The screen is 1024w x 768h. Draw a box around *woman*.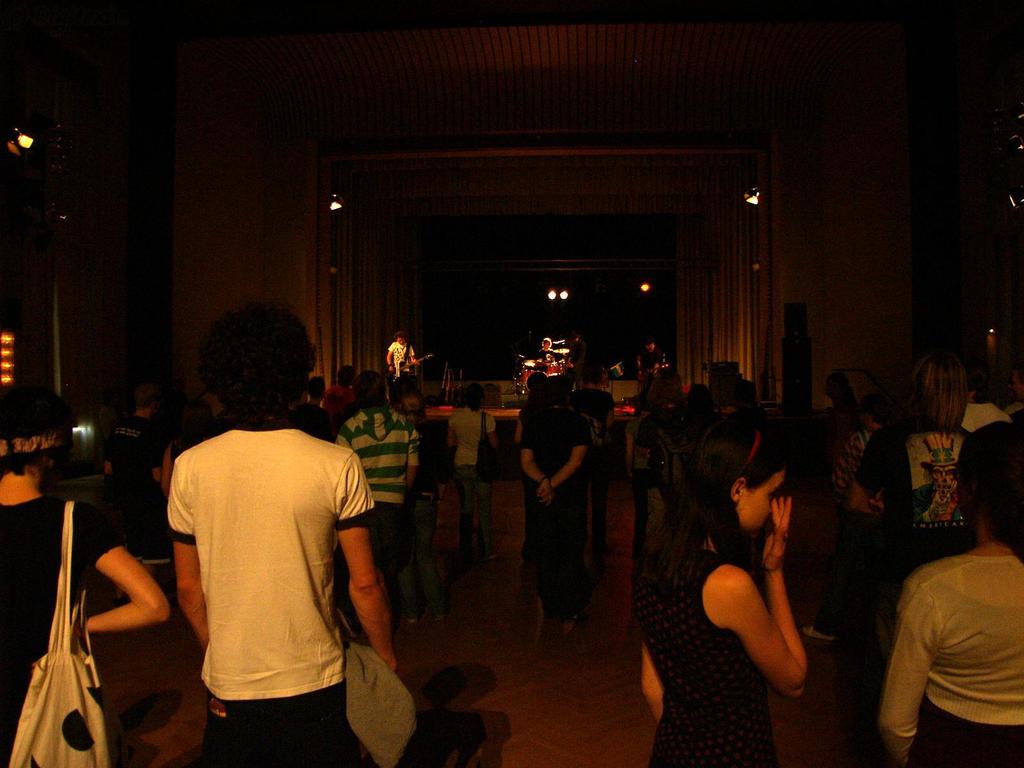
box(624, 373, 655, 600).
